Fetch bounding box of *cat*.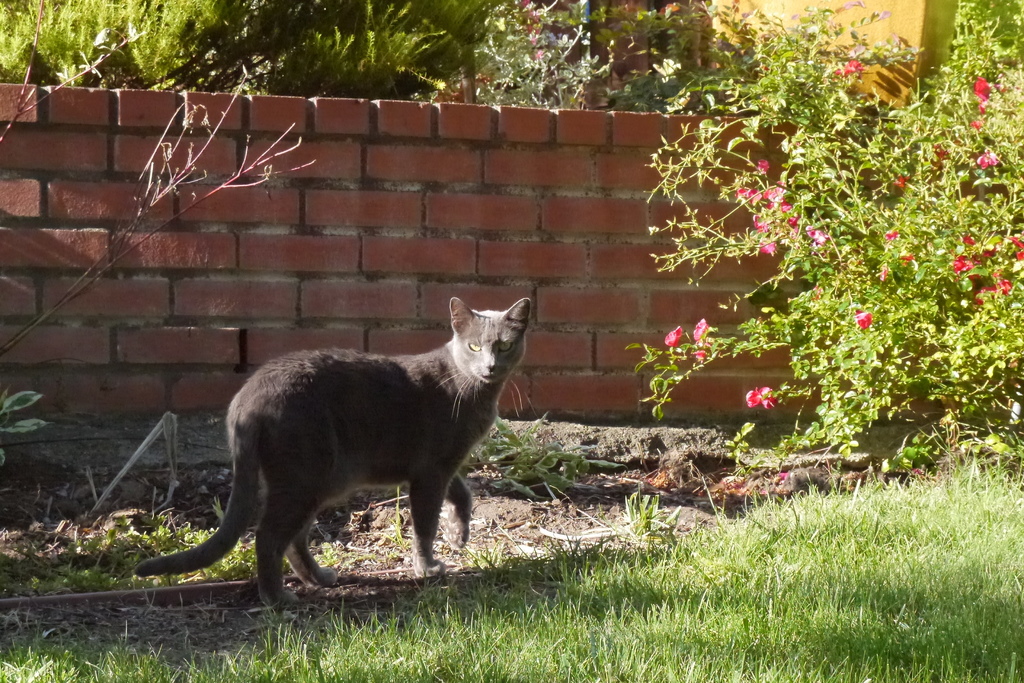
Bbox: region(132, 294, 539, 611).
